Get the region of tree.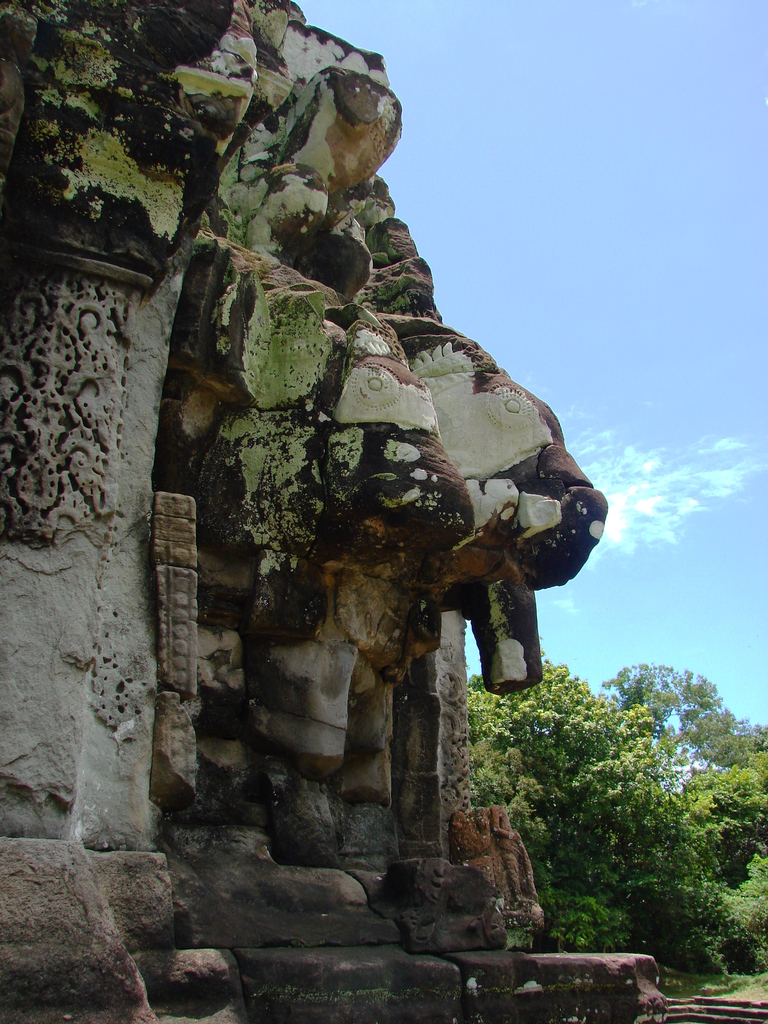
x1=681, y1=705, x2=767, y2=774.
